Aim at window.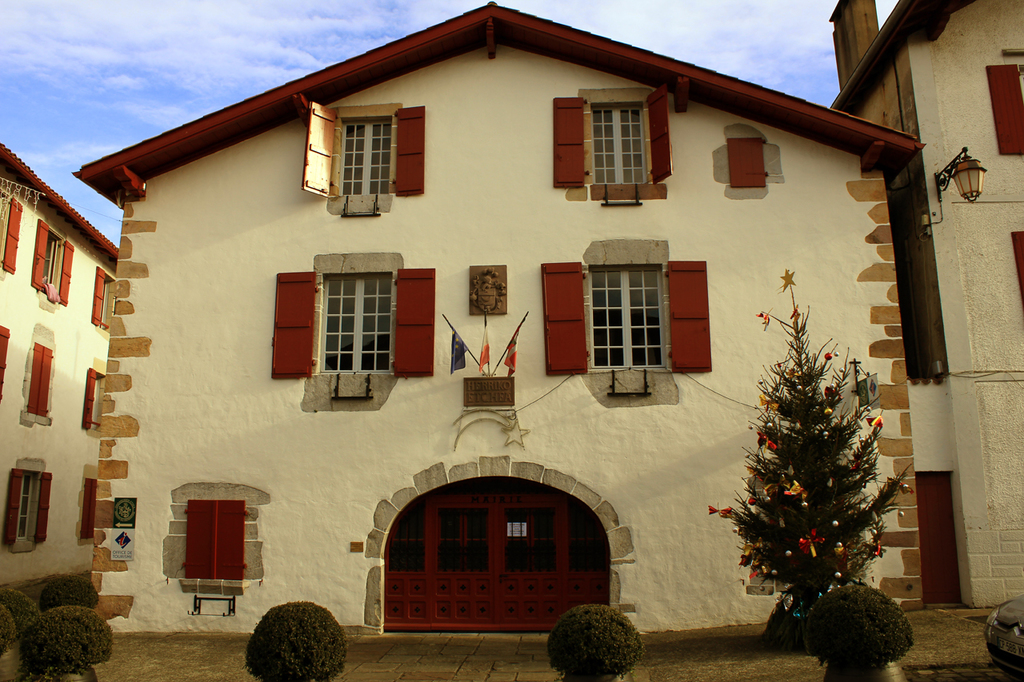
Aimed at rect(550, 85, 670, 193).
